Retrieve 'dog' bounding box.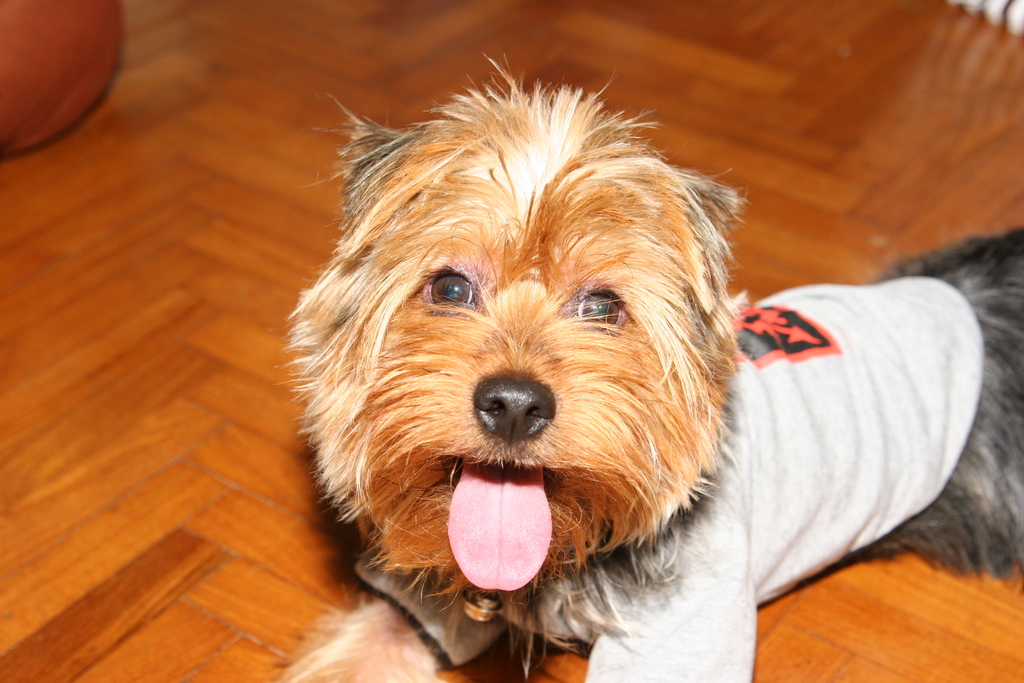
Bounding box: box=[269, 52, 1023, 682].
